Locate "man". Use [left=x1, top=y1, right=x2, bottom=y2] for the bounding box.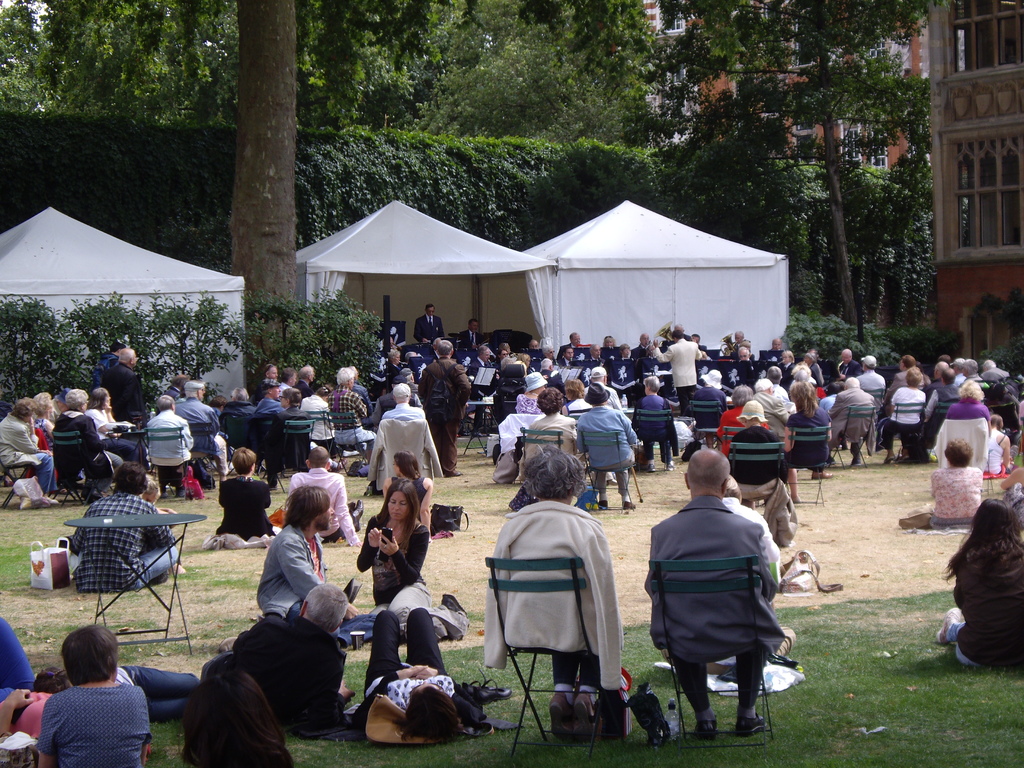
[left=920, top=361, right=952, bottom=397].
